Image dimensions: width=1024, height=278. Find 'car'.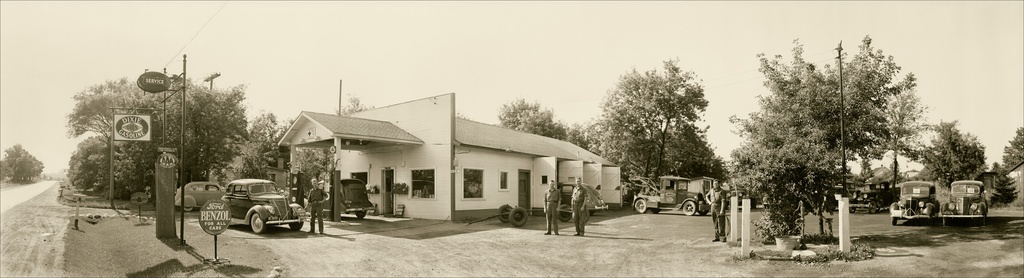
left=888, top=181, right=941, bottom=224.
